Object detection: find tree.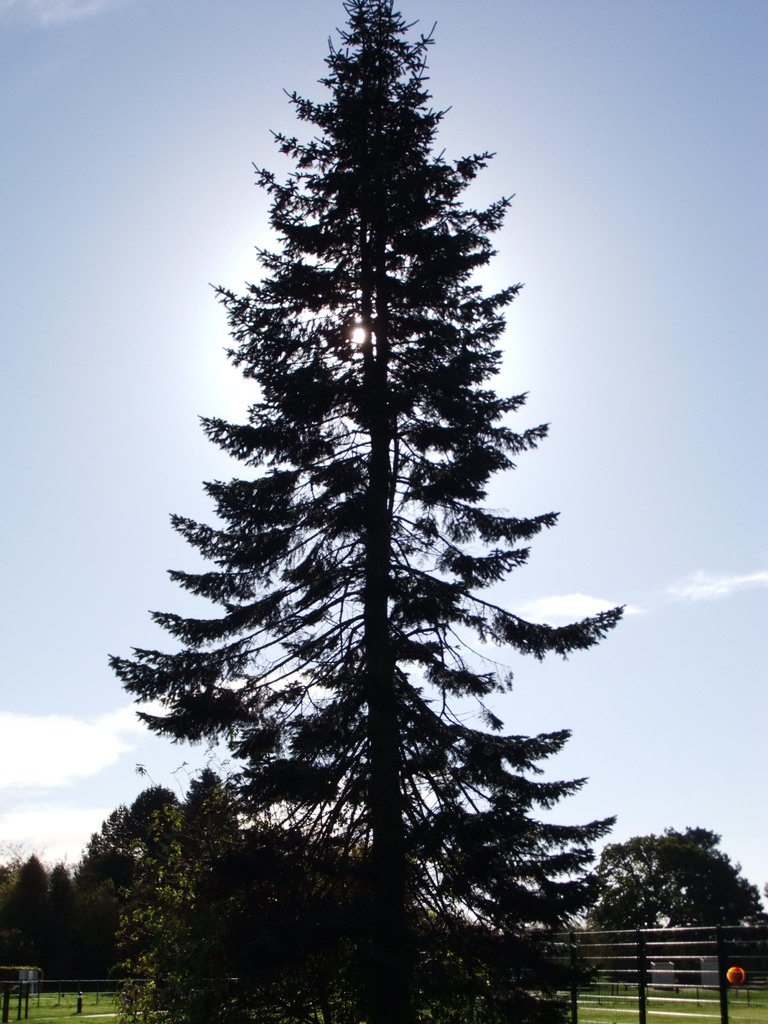
(67, 771, 186, 886).
